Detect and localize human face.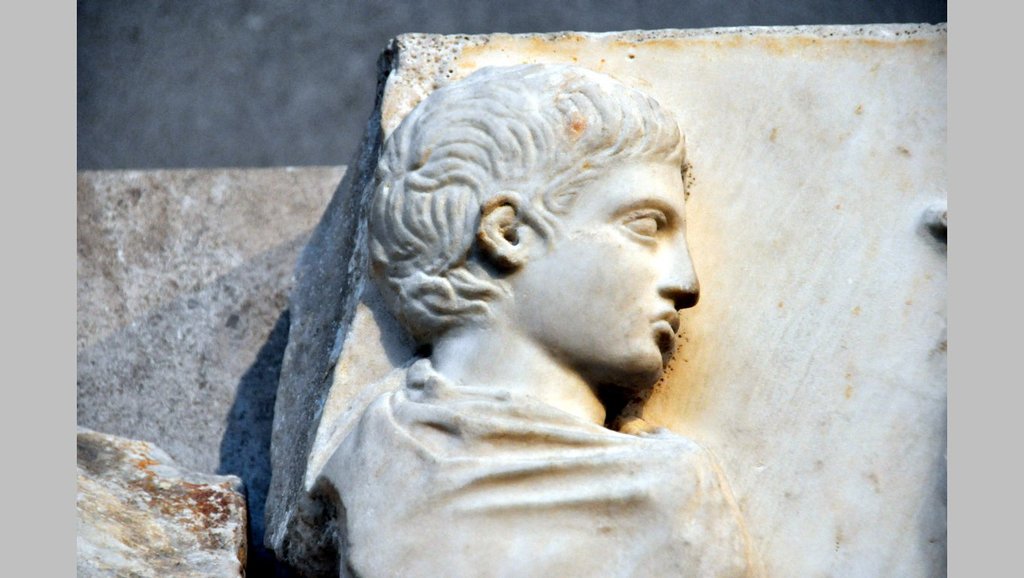
Localized at {"x1": 538, "y1": 169, "x2": 698, "y2": 375}.
